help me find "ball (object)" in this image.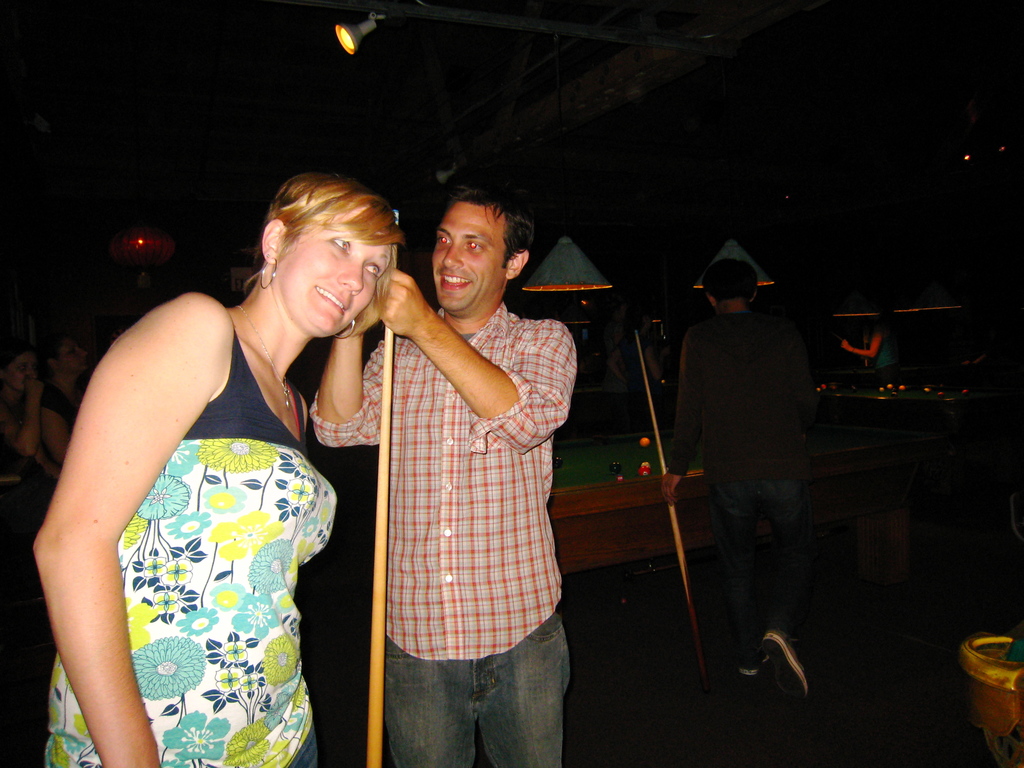
Found it: box=[609, 461, 622, 474].
